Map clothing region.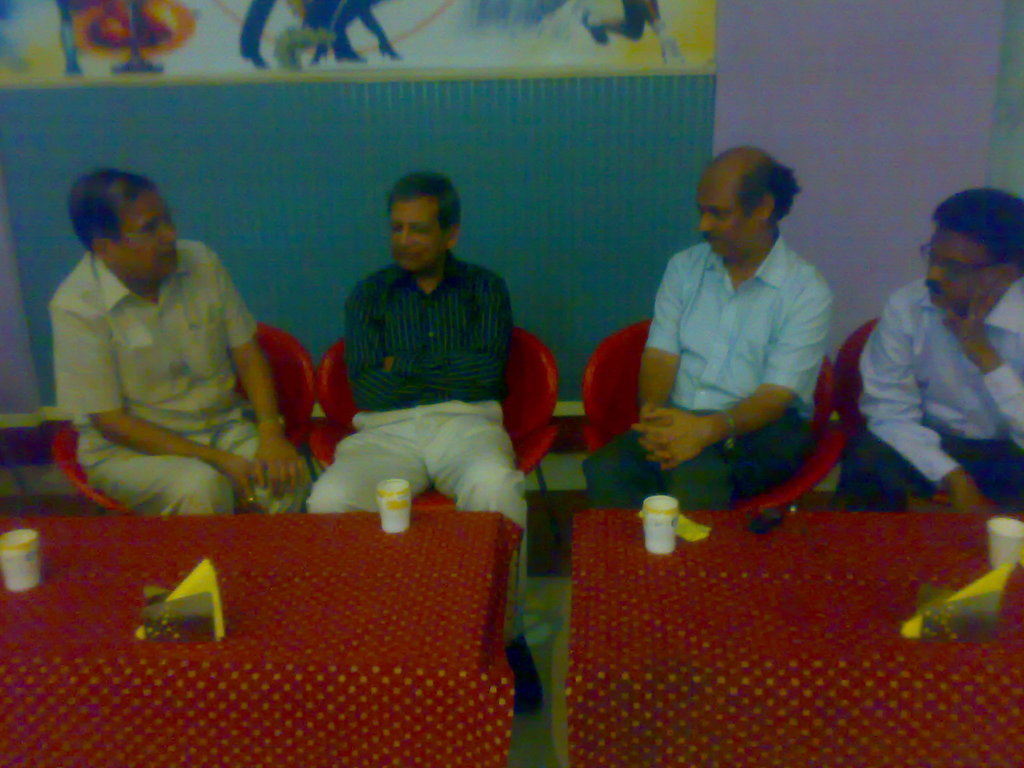
Mapped to locate(829, 276, 1023, 503).
